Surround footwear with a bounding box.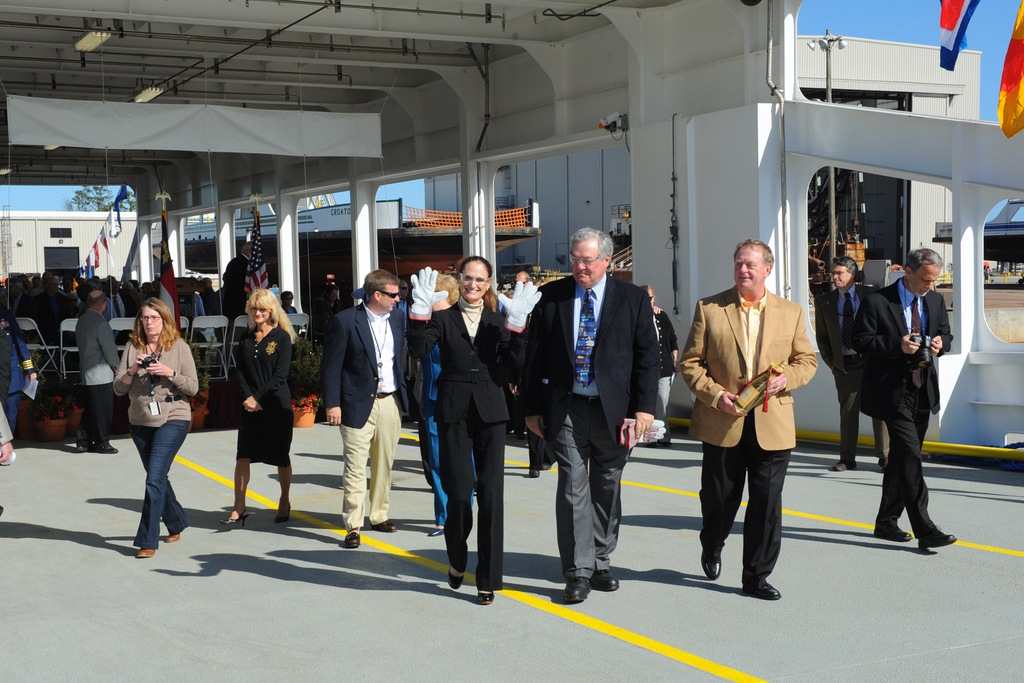
(x1=917, y1=527, x2=957, y2=550).
